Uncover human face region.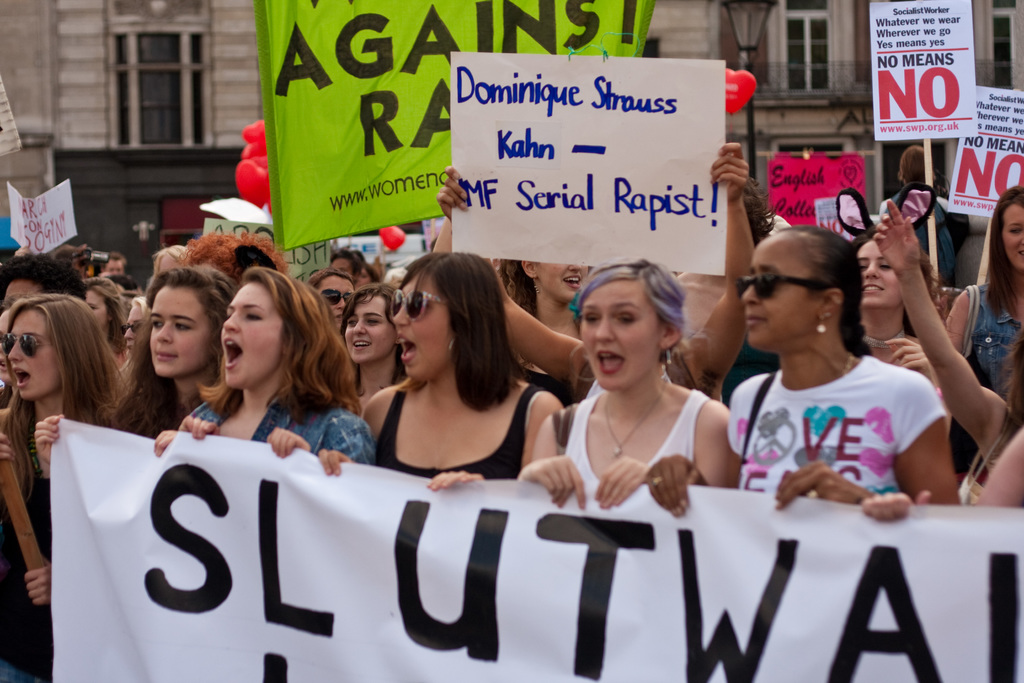
Uncovered: l=740, t=242, r=815, b=350.
